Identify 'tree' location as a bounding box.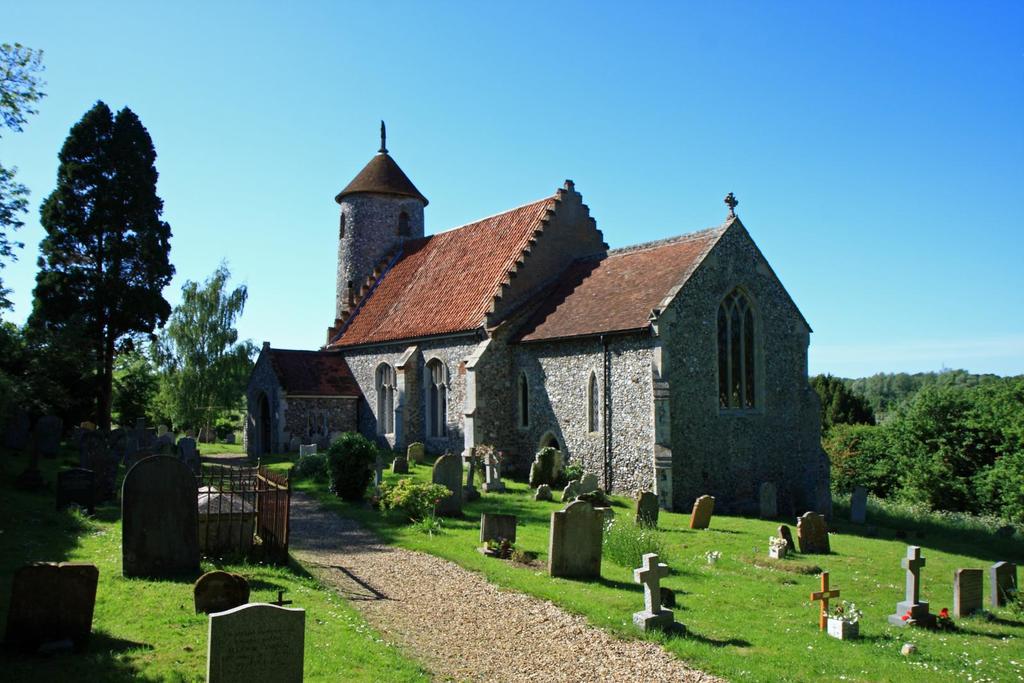
l=15, t=77, r=181, b=499.
